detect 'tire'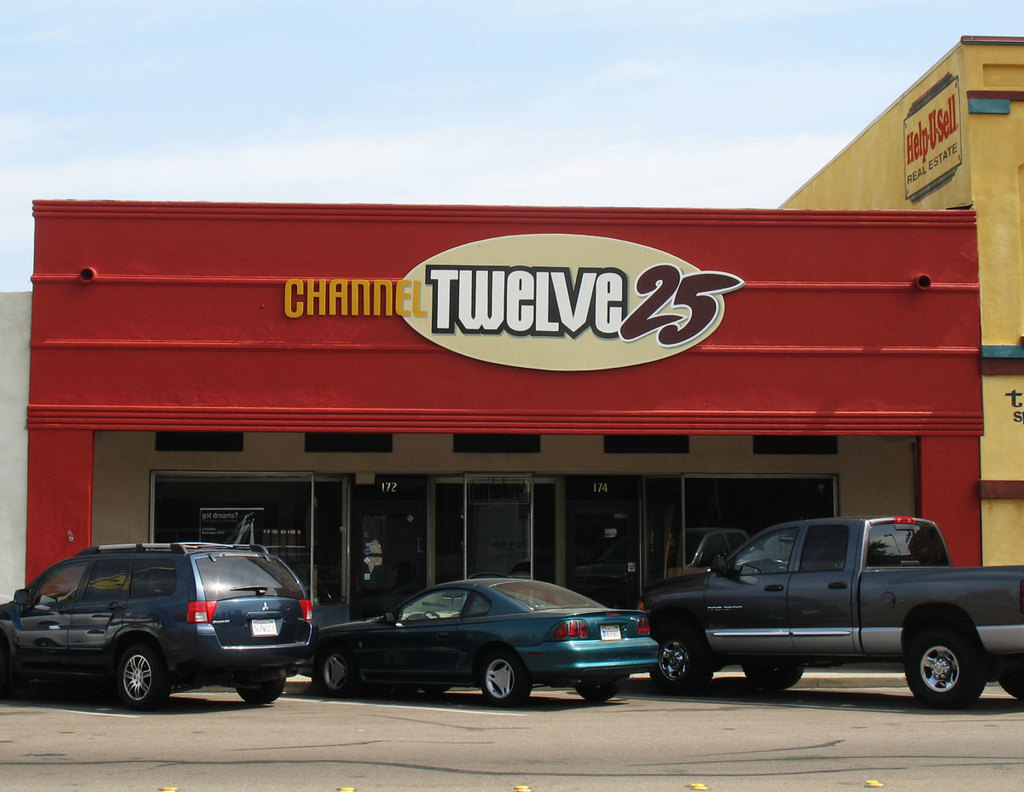
{"left": 991, "top": 656, "right": 1023, "bottom": 702}
